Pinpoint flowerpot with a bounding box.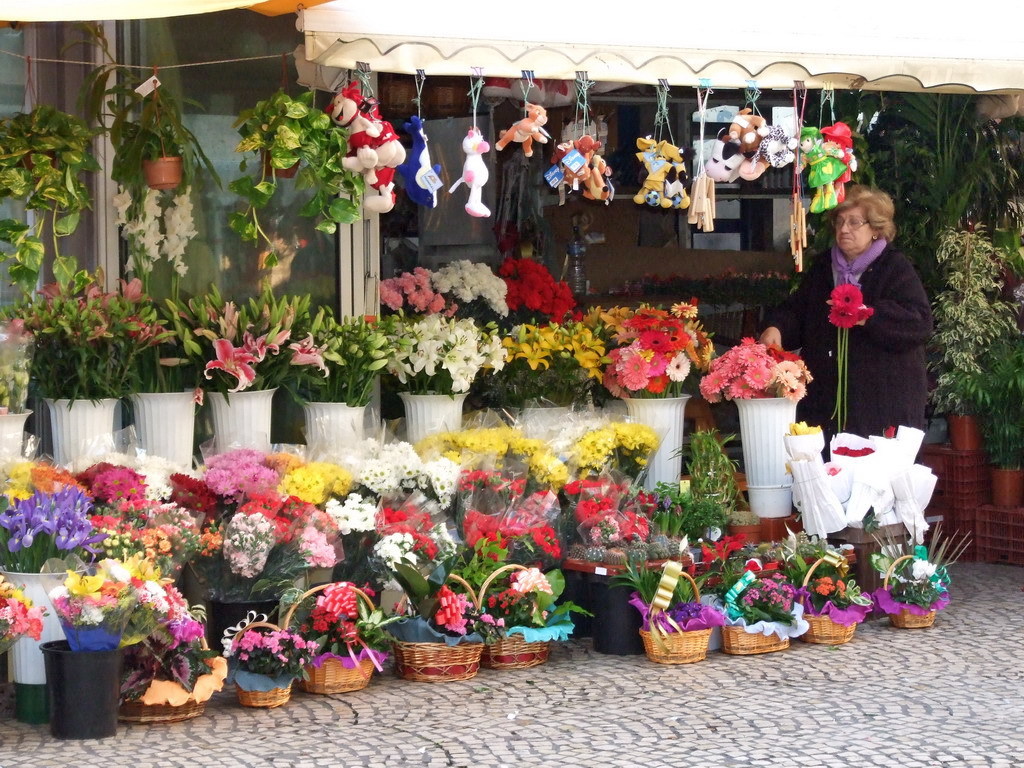
511,400,579,442.
